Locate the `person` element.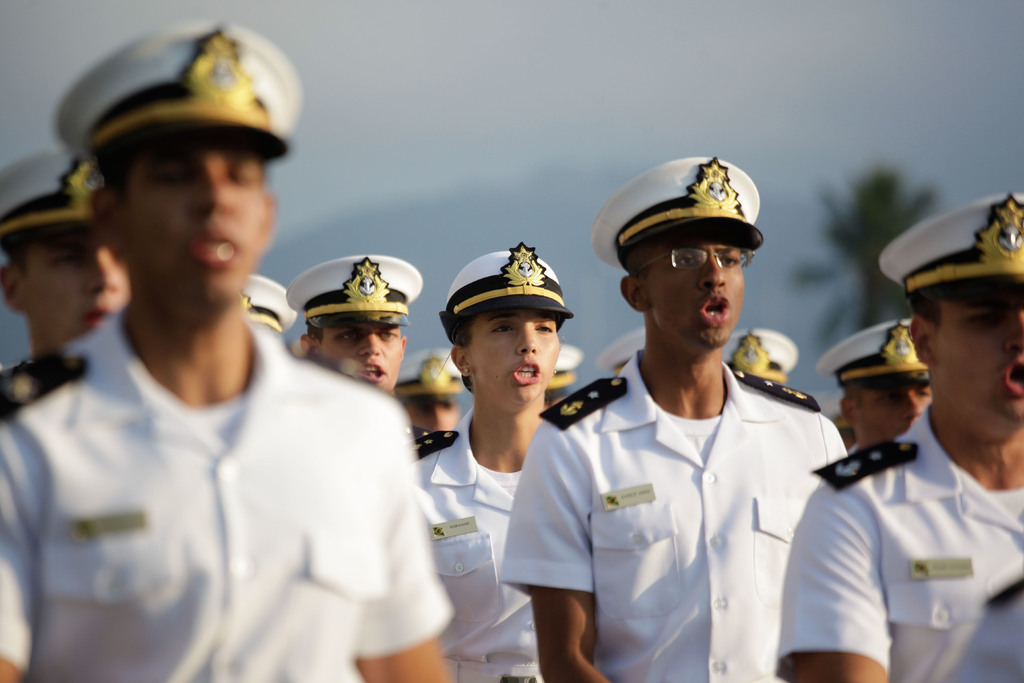
Element bbox: x1=0, y1=146, x2=134, y2=353.
